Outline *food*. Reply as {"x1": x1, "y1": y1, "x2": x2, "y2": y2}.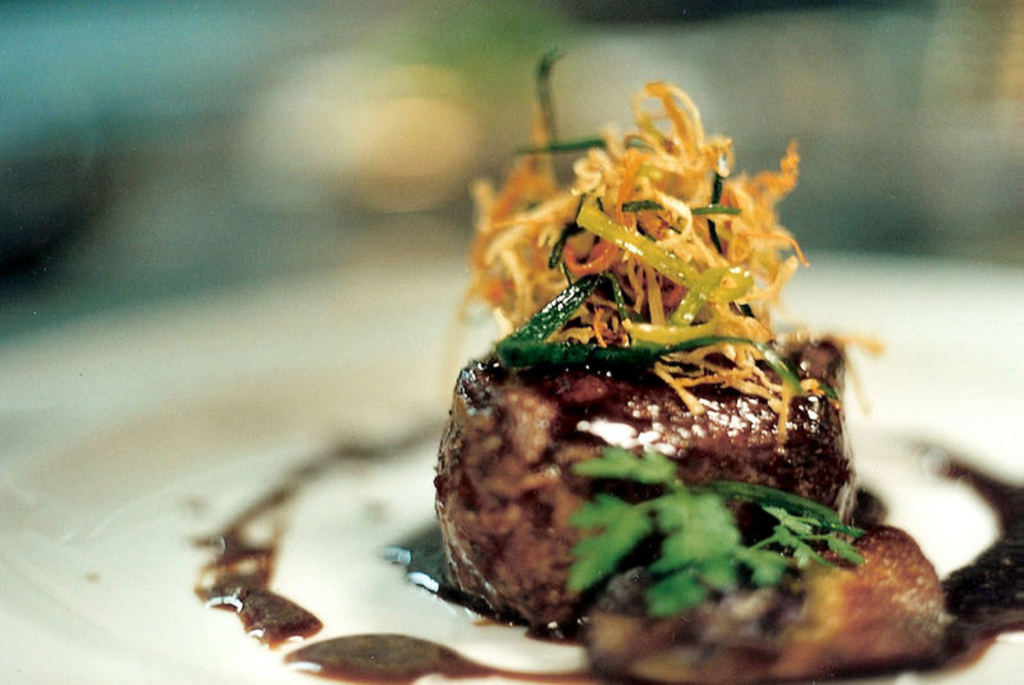
{"x1": 429, "y1": 49, "x2": 954, "y2": 676}.
